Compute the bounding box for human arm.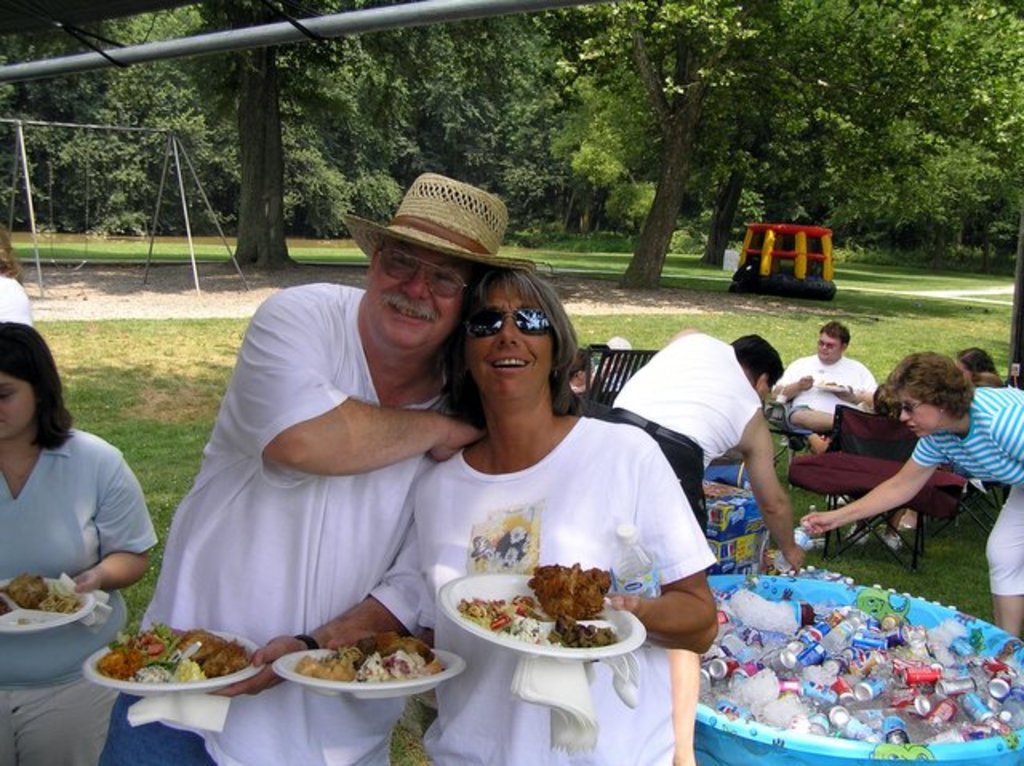
locate(206, 515, 424, 699).
